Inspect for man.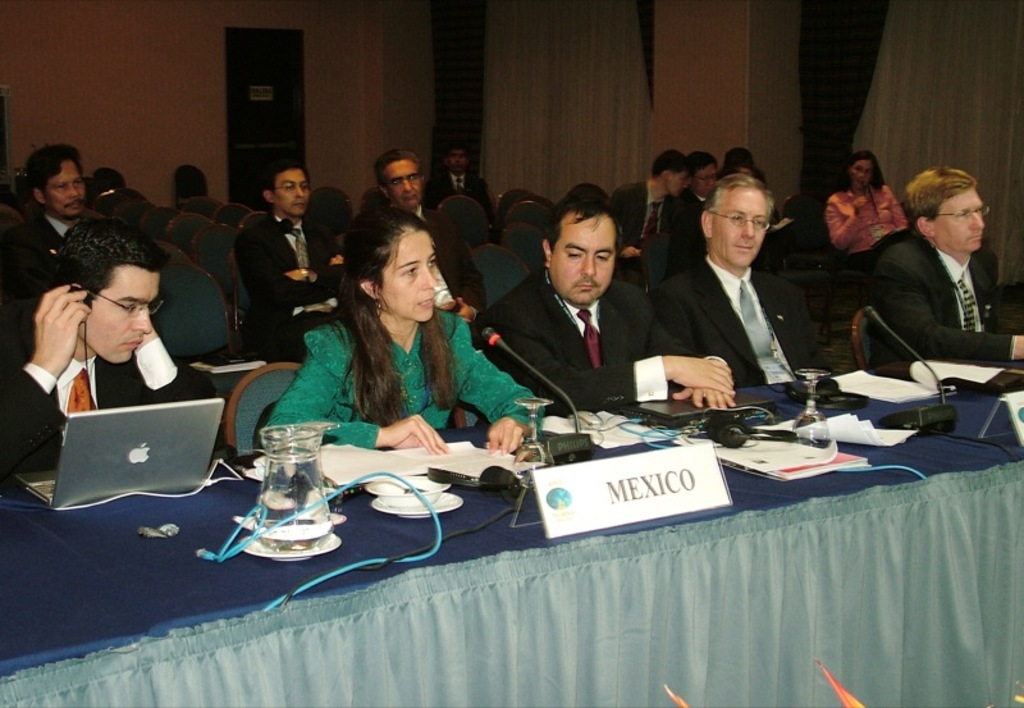
Inspection: [left=471, top=197, right=744, bottom=410].
